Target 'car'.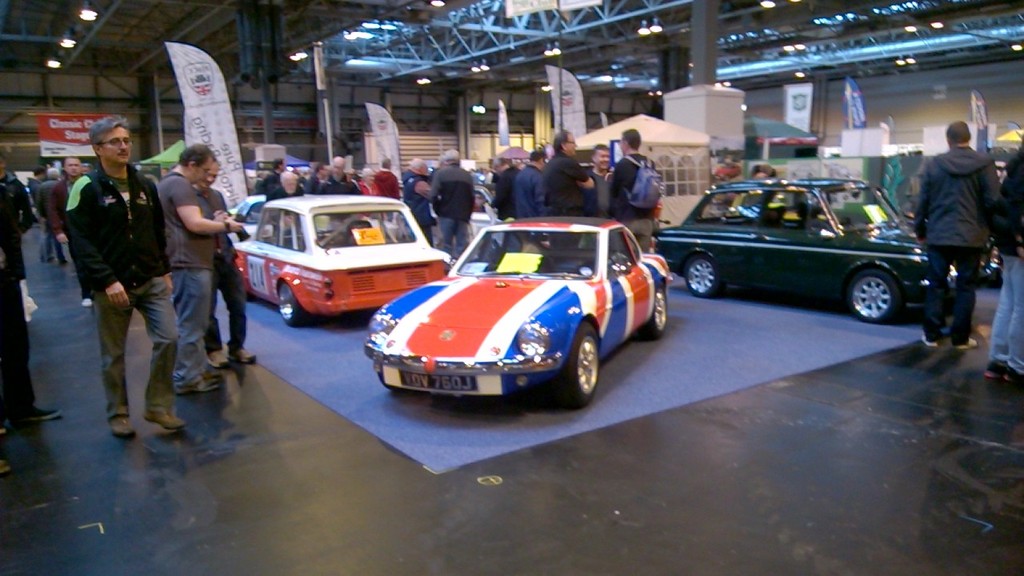
Target region: [x1=222, y1=190, x2=266, y2=252].
